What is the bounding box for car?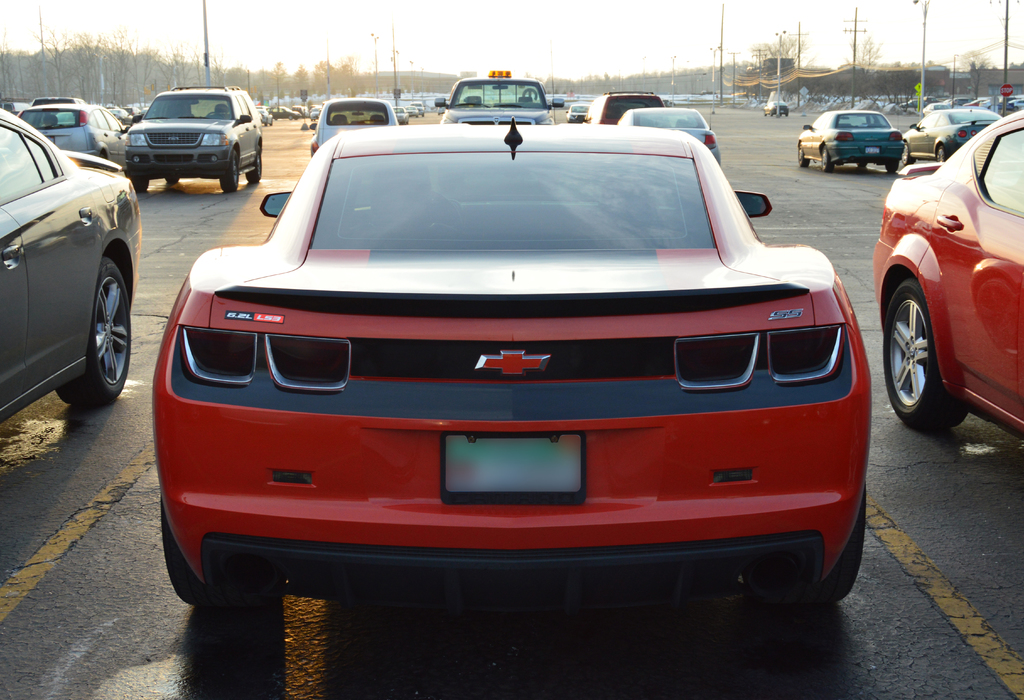
BBox(899, 103, 1007, 167).
